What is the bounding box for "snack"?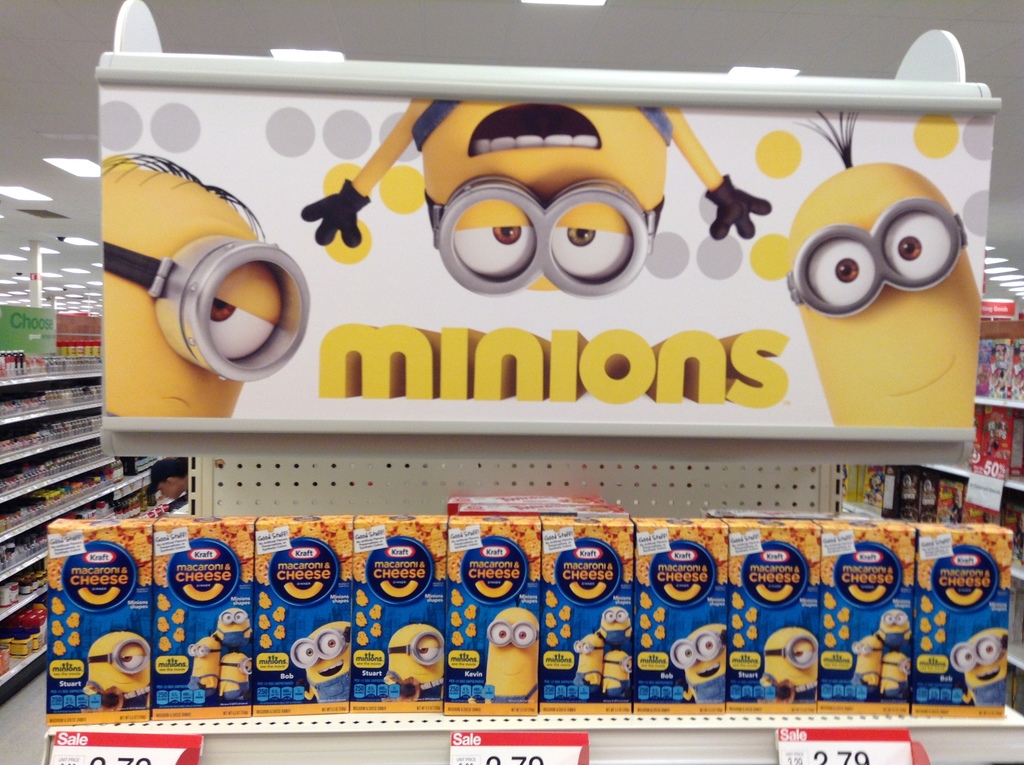
922, 638, 929, 652.
